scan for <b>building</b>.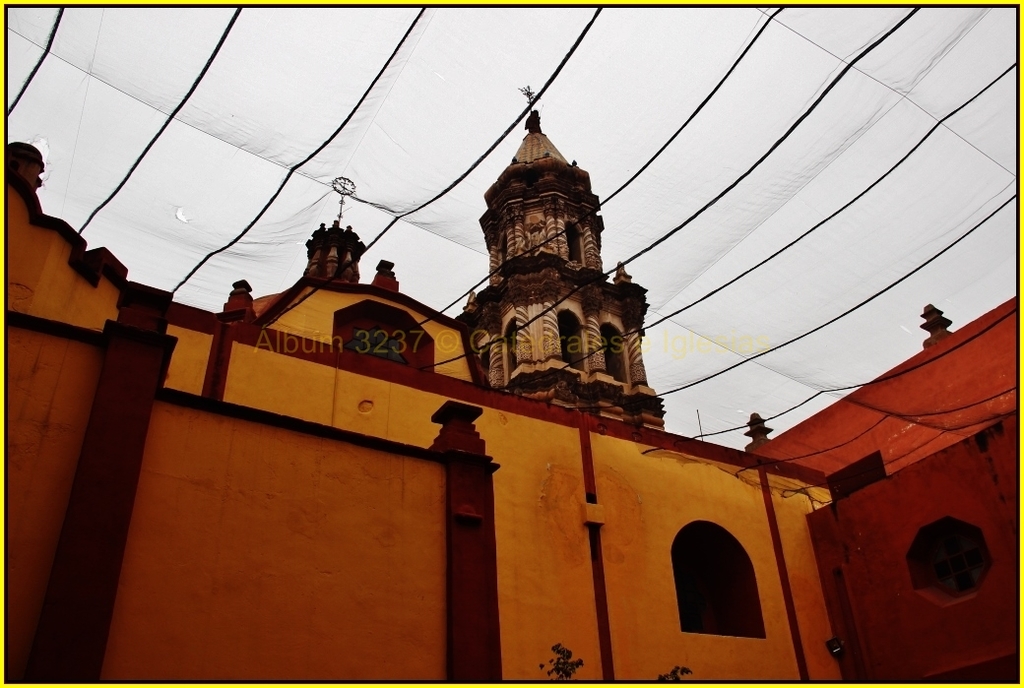
Scan result: 742/301/1019/476.
